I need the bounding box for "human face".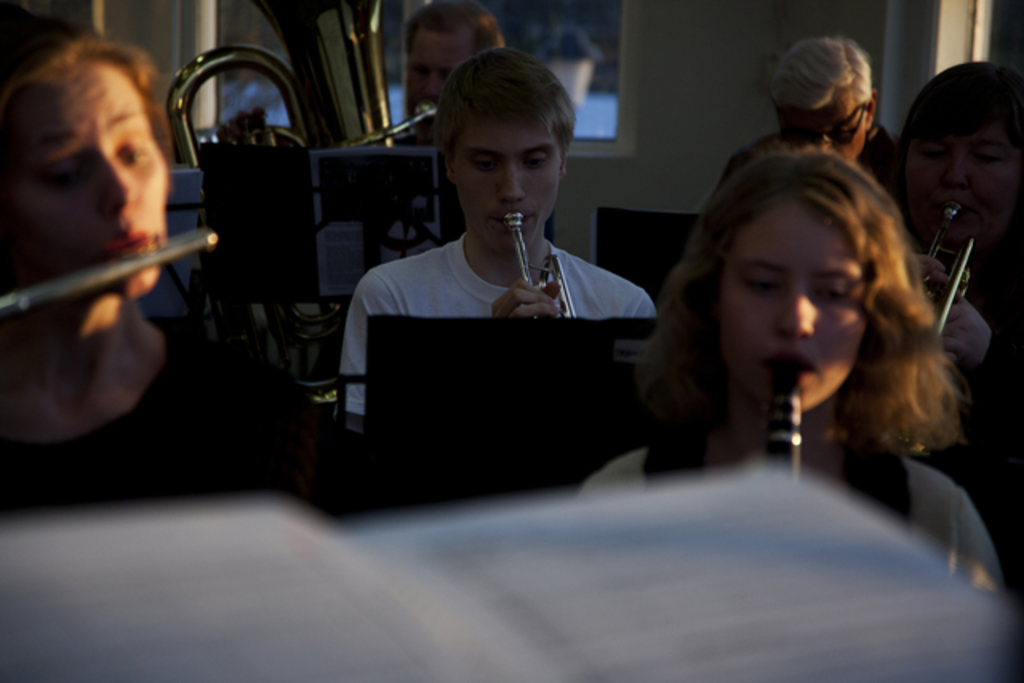
Here it is: detection(722, 200, 867, 411).
